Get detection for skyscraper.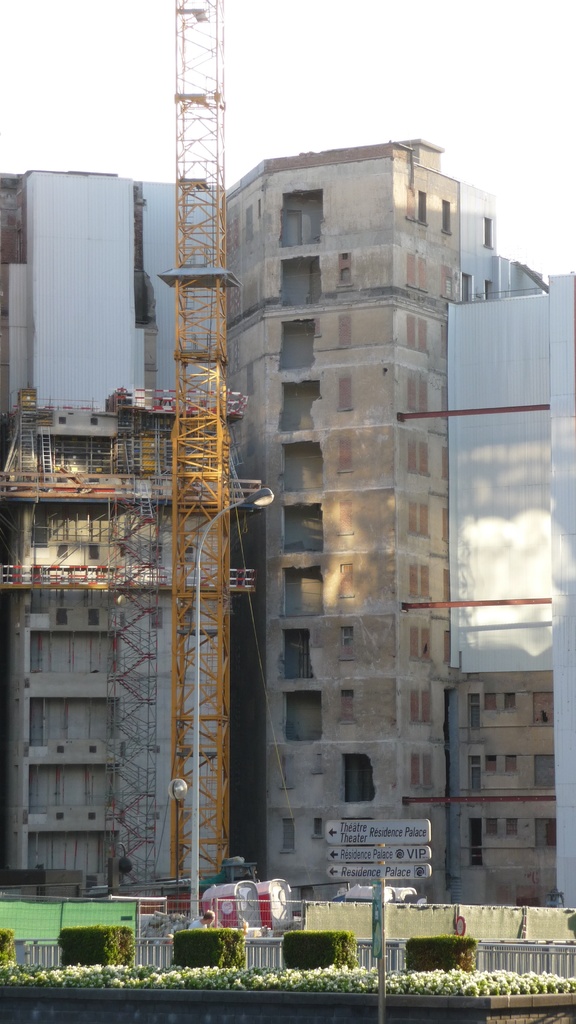
Detection: 0/166/232/400.
